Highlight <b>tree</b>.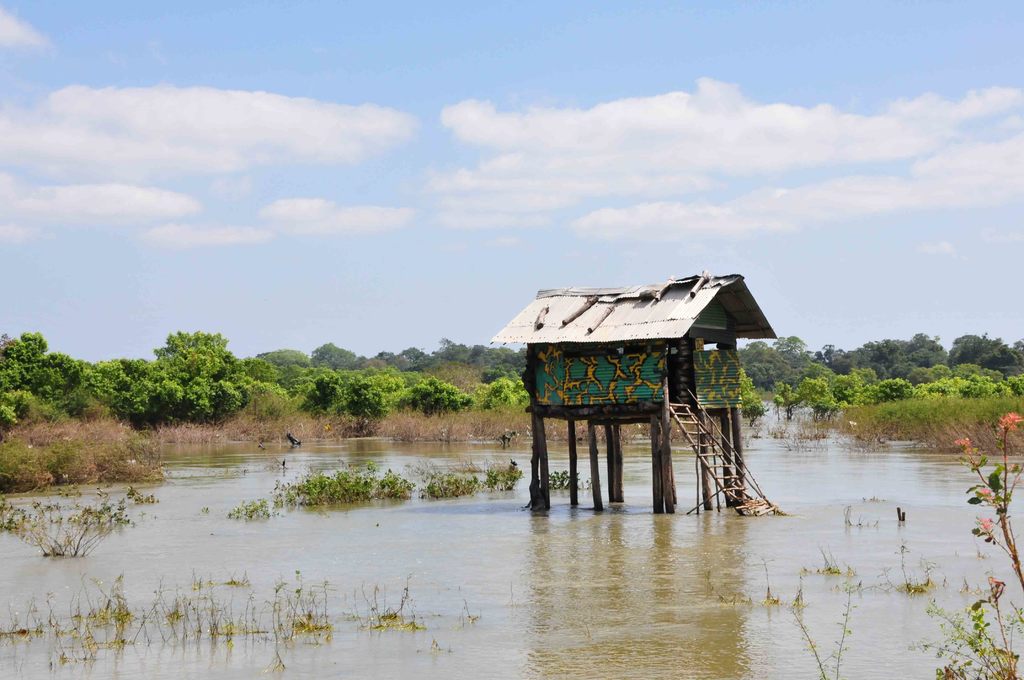
Highlighted region: [119,317,255,434].
